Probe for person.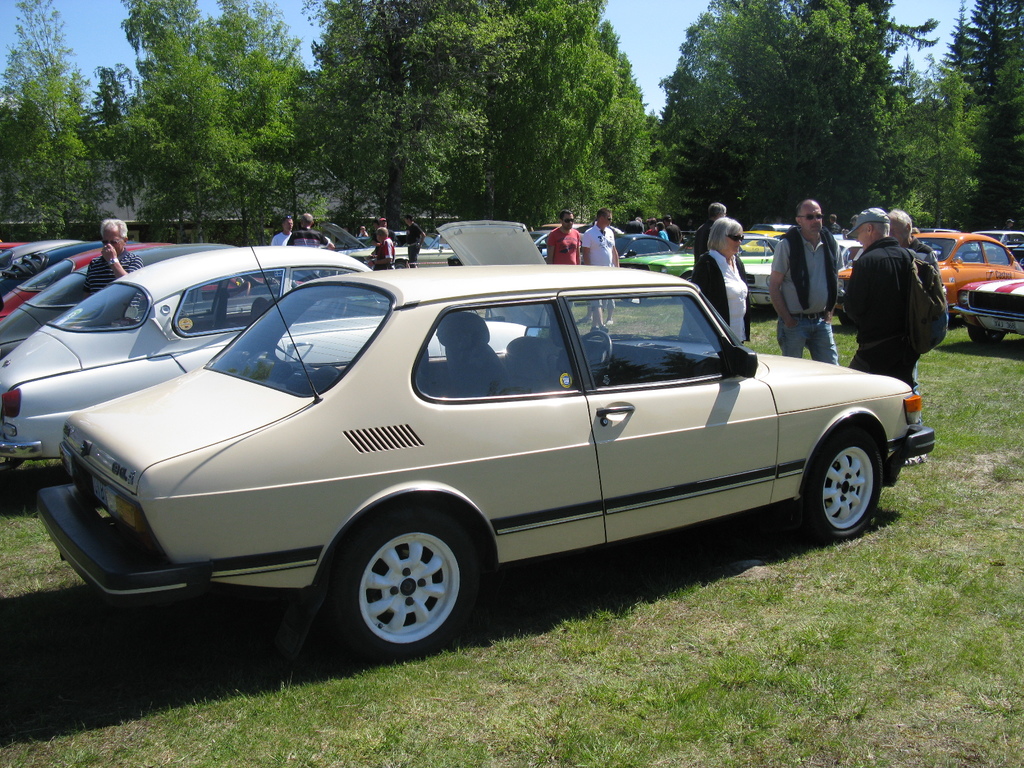
Probe result: <box>787,206,848,351</box>.
